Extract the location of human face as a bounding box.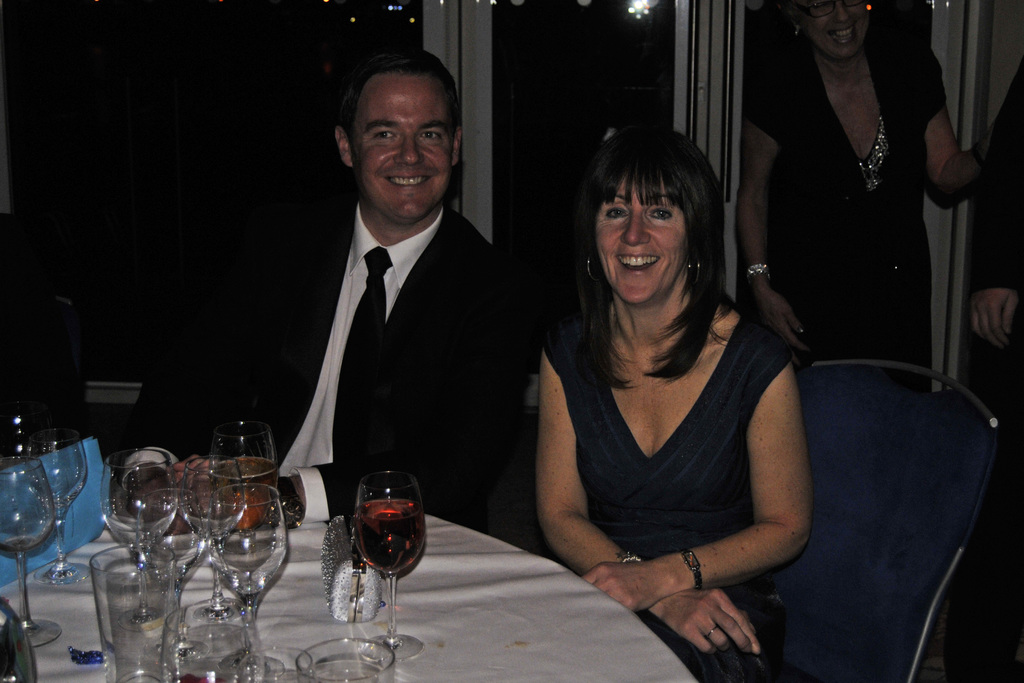
<region>596, 167, 691, 302</region>.
